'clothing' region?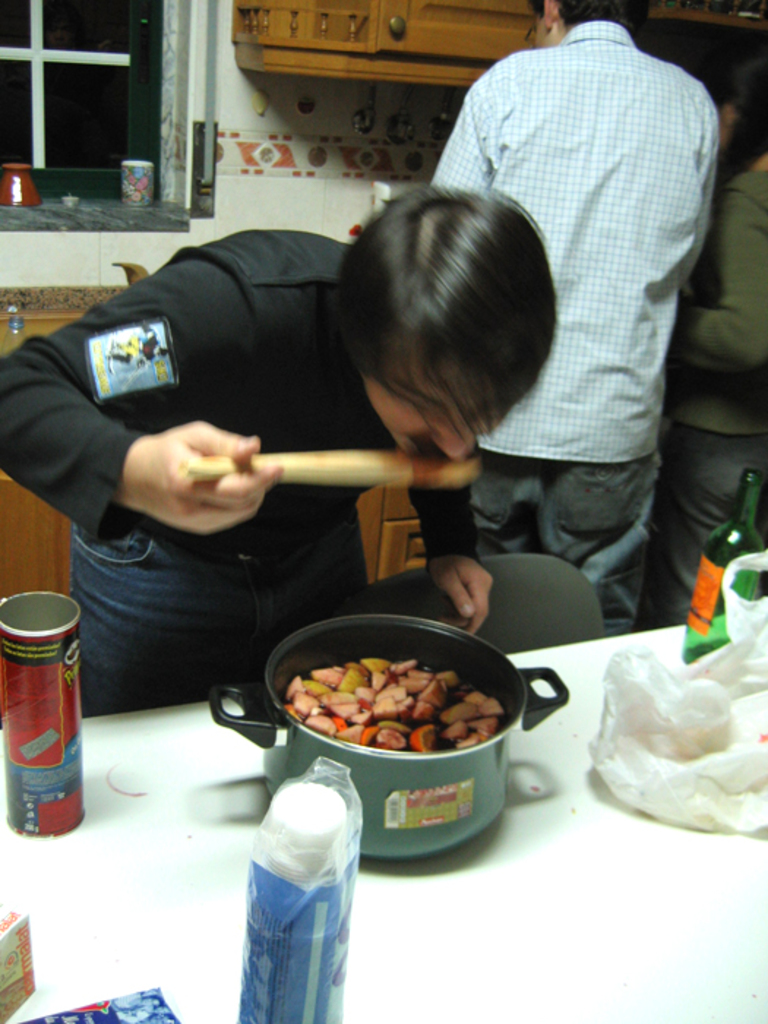
locate(0, 219, 376, 704)
